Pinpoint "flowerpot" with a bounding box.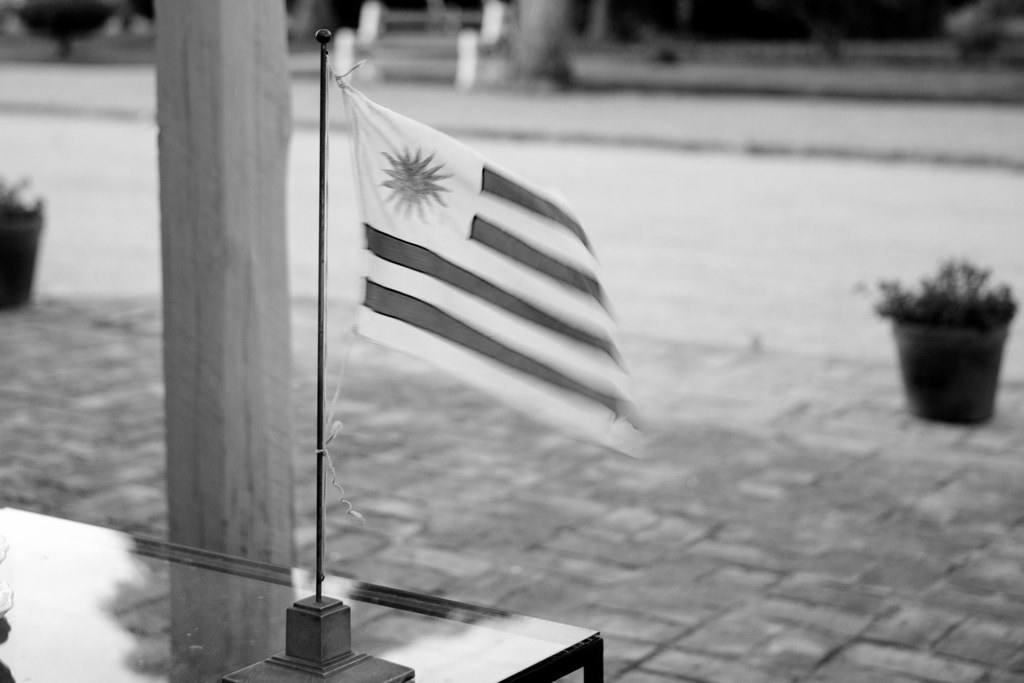
0,207,42,306.
